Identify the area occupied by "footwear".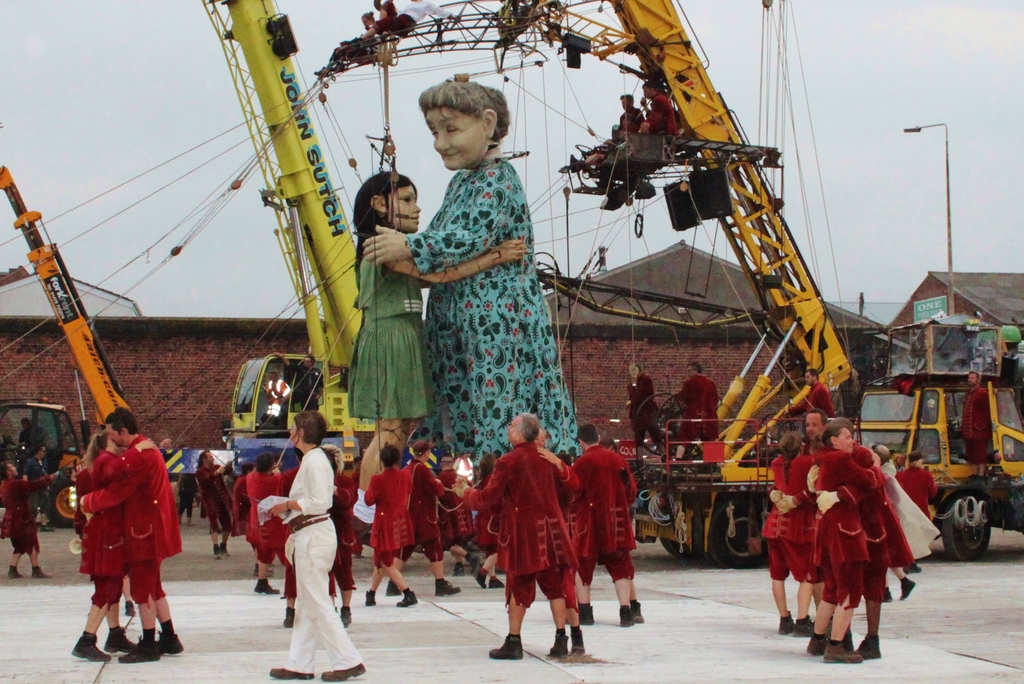
Area: 906, 564, 922, 574.
